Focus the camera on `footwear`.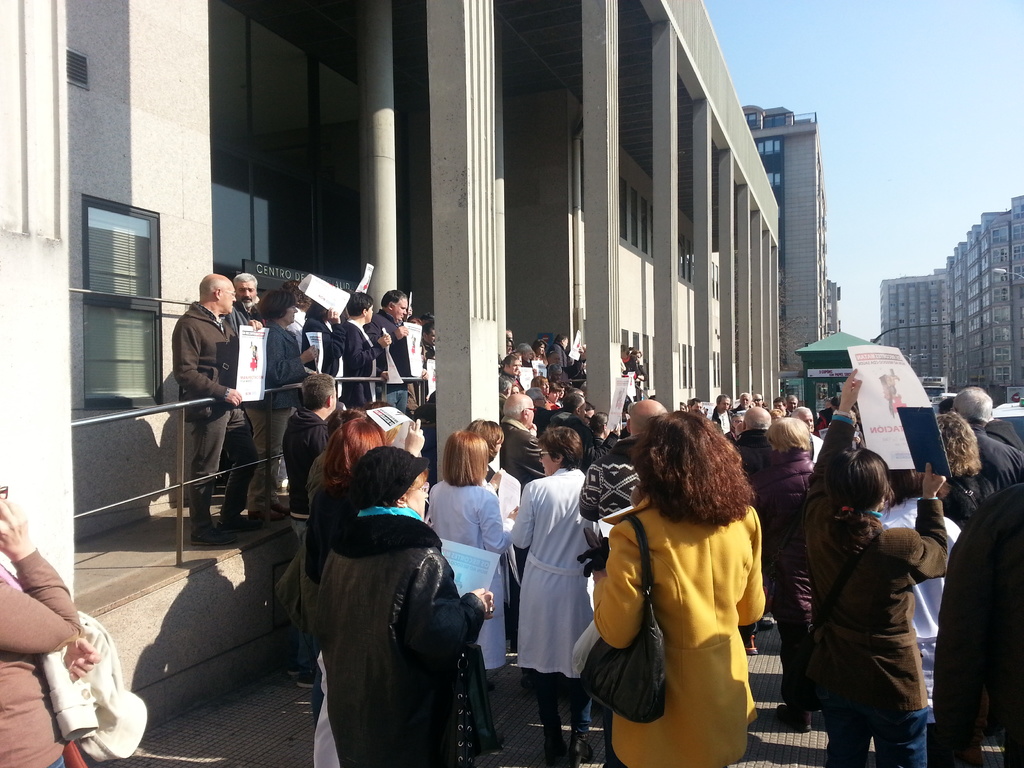
Focus region: select_region(246, 505, 285, 525).
